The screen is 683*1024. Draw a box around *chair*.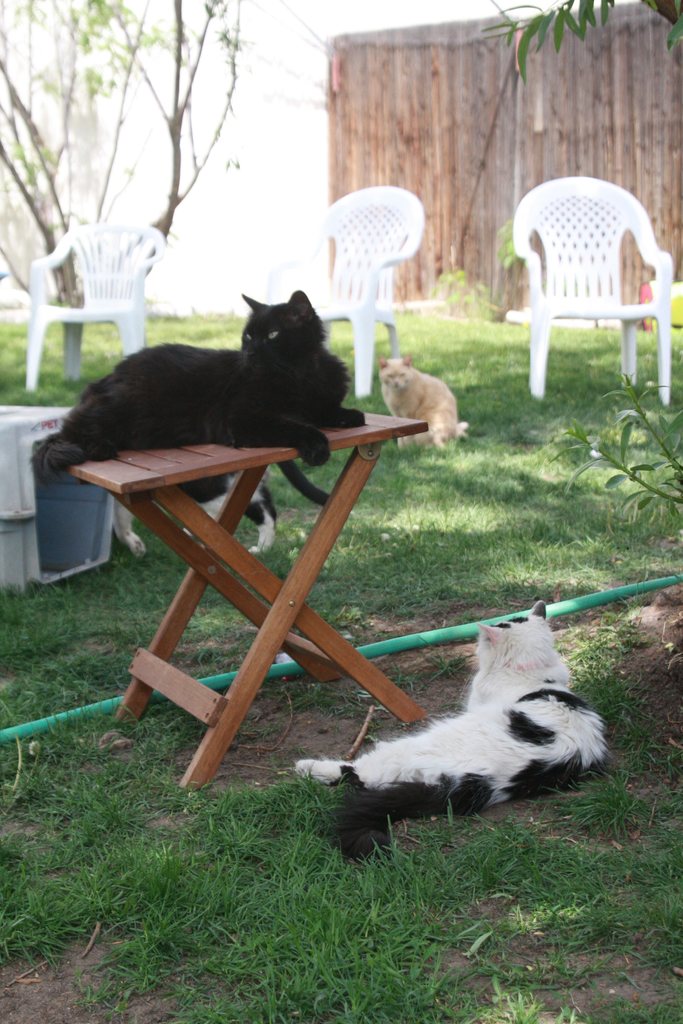
bbox=(22, 225, 166, 397).
